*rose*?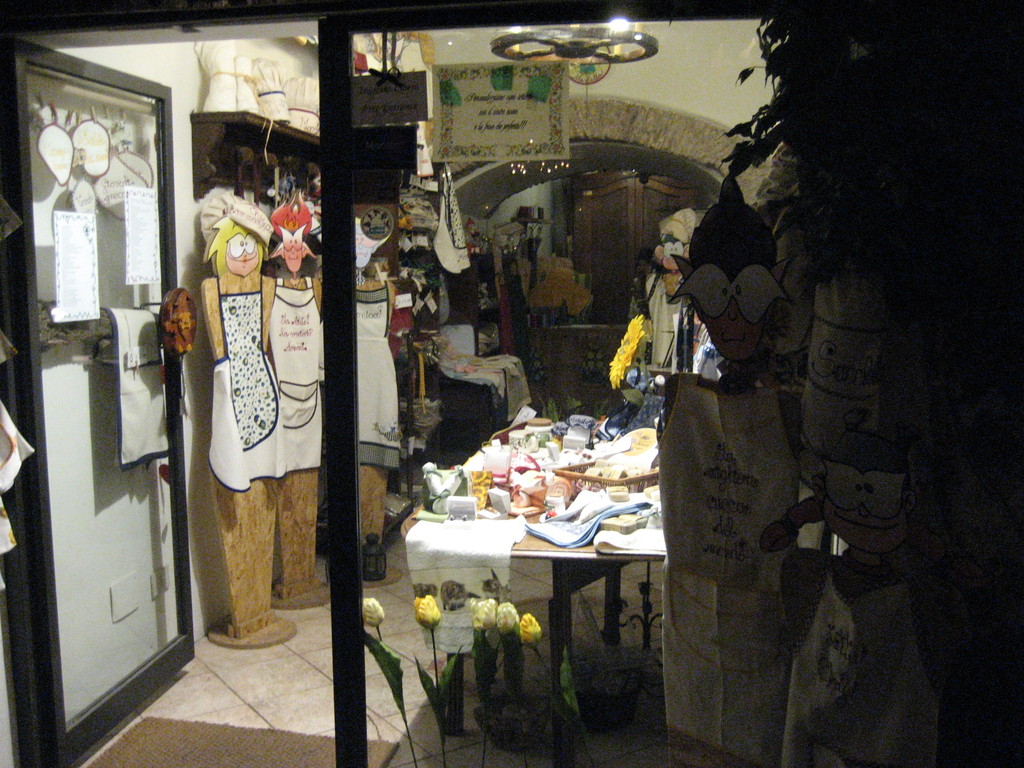
{"x1": 493, "y1": 600, "x2": 520, "y2": 636}
